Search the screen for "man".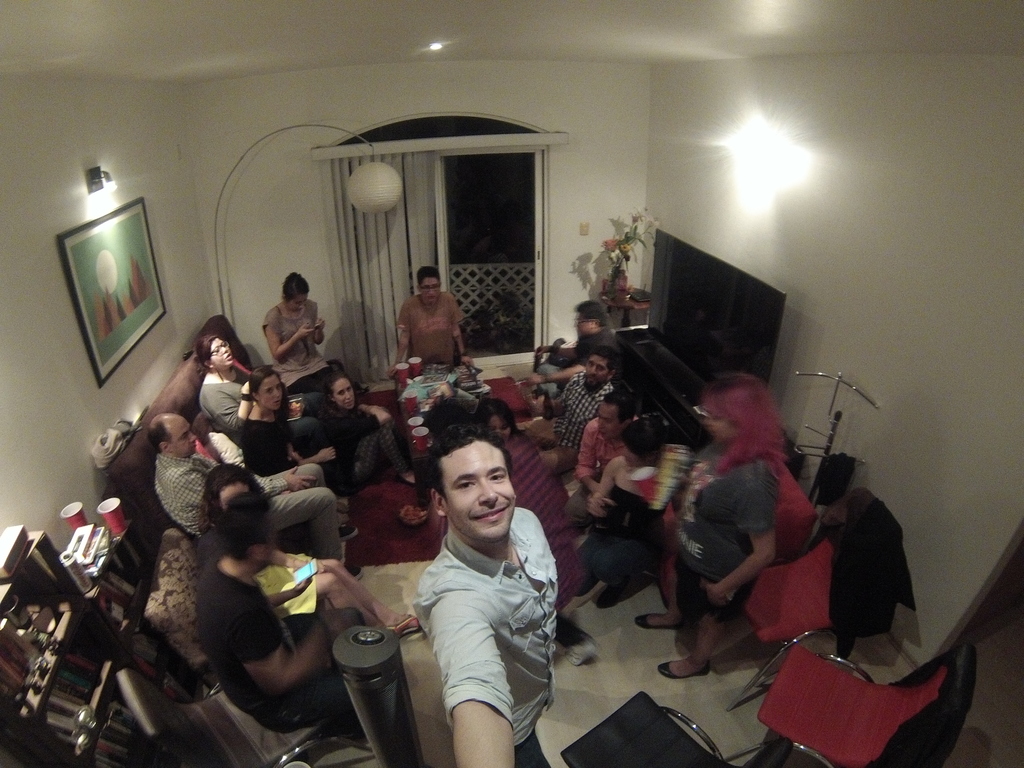
Found at bbox(527, 302, 616, 403).
